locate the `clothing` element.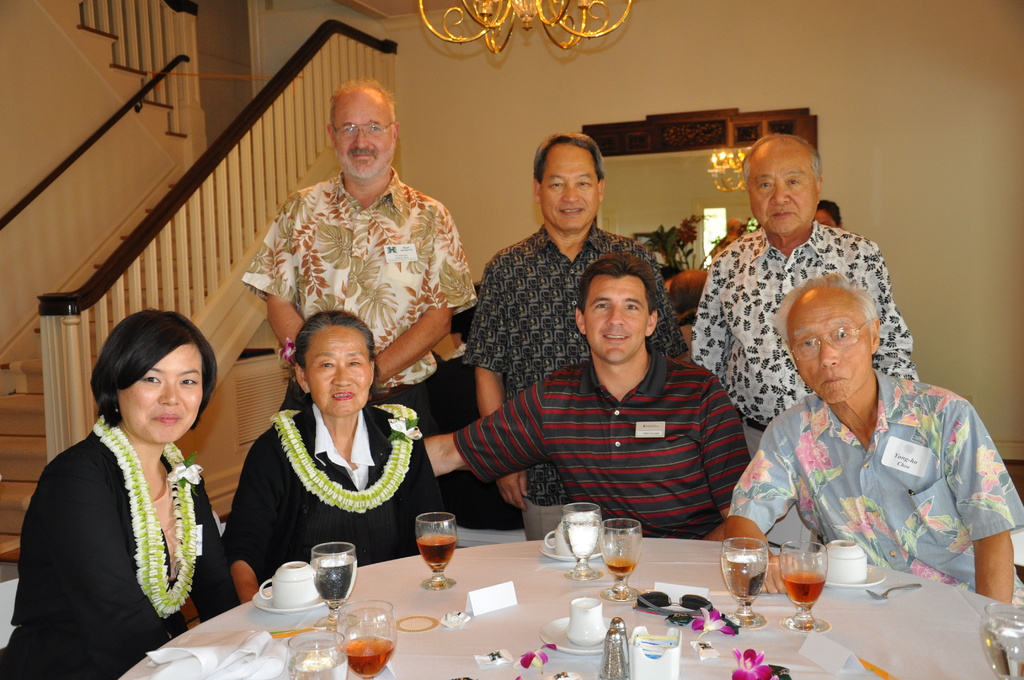
Element bbox: <bbox>32, 393, 234, 664</bbox>.
